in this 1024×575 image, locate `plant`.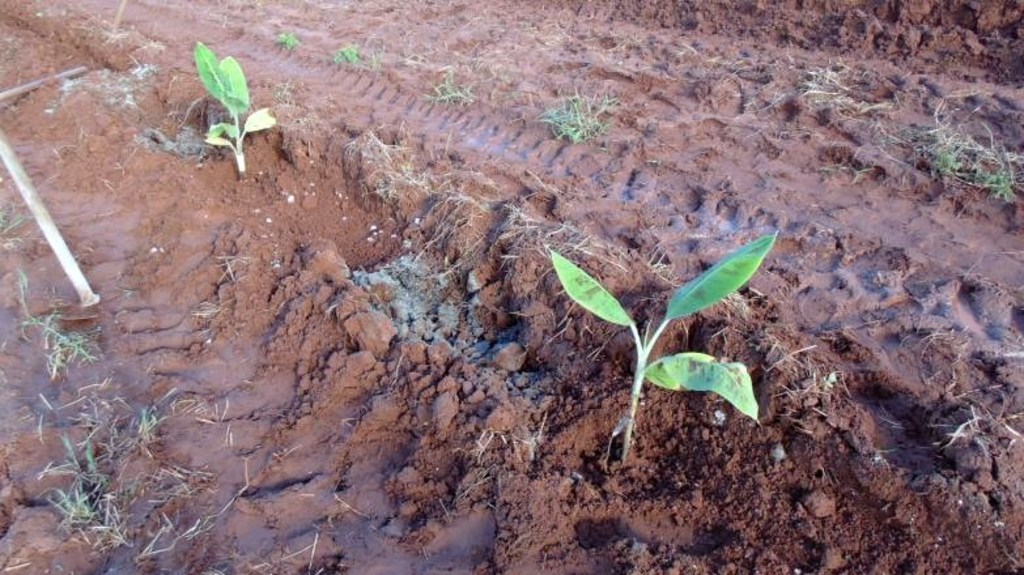
Bounding box: (532, 187, 807, 457).
